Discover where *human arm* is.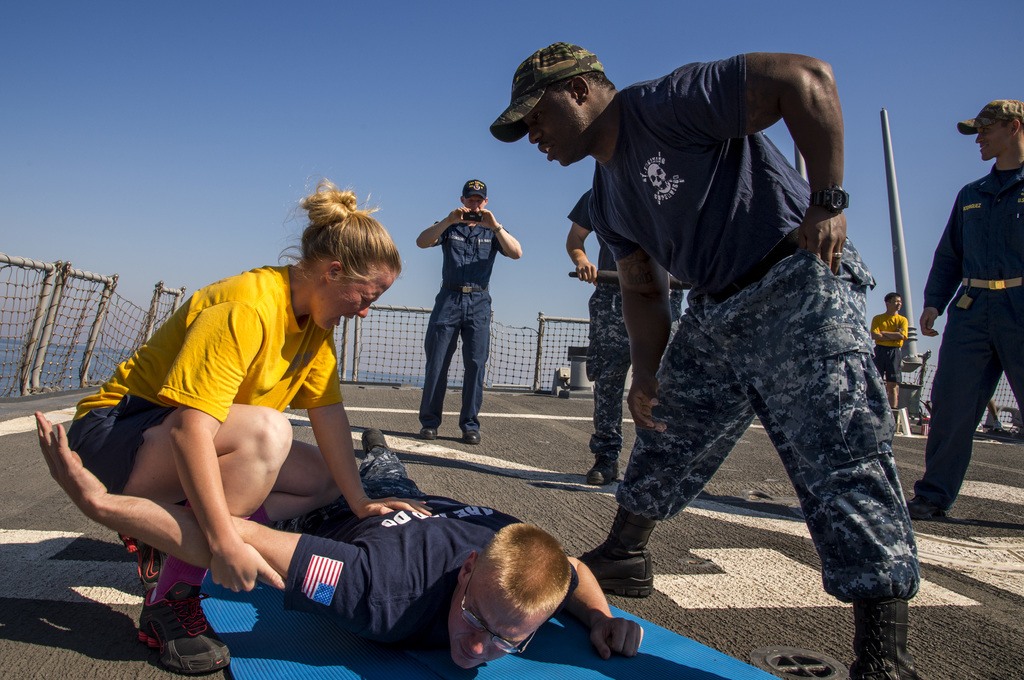
Discovered at l=536, t=527, r=651, b=663.
